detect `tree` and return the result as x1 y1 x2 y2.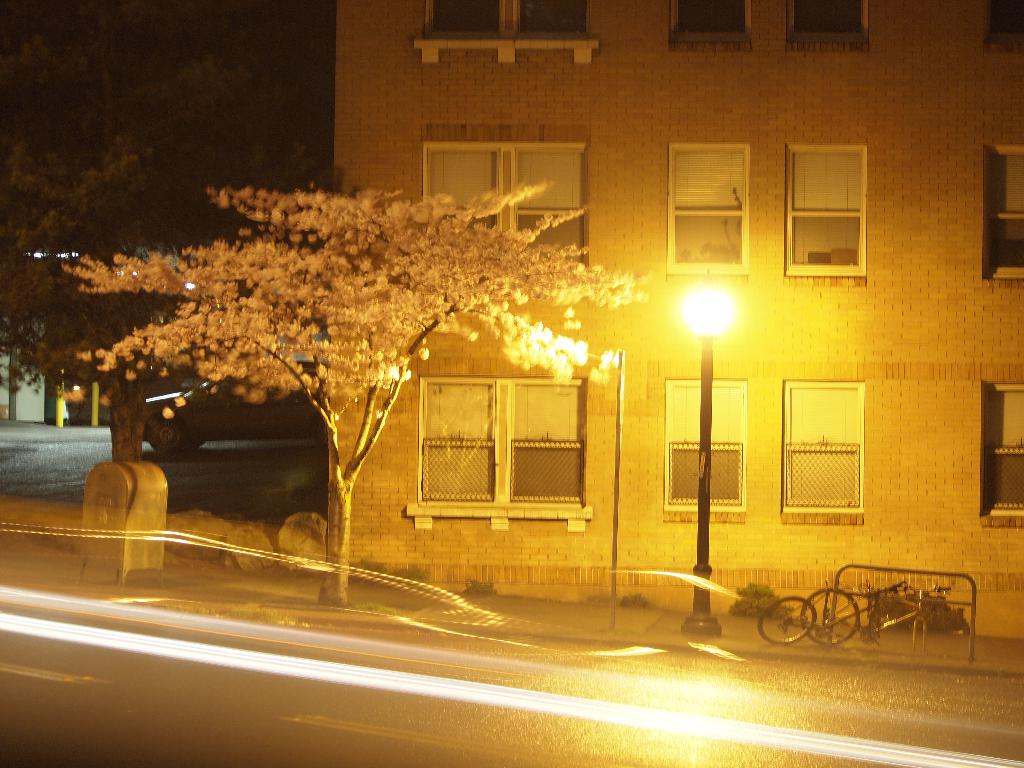
56 179 660 606.
